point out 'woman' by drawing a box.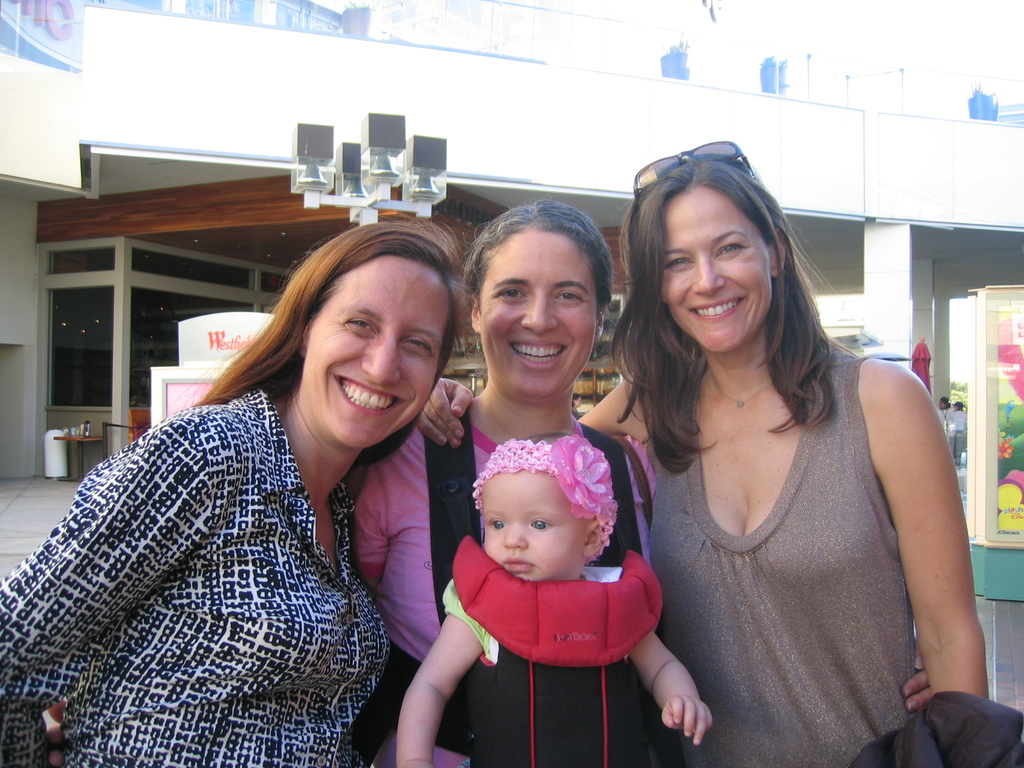
bbox=[344, 199, 650, 767].
